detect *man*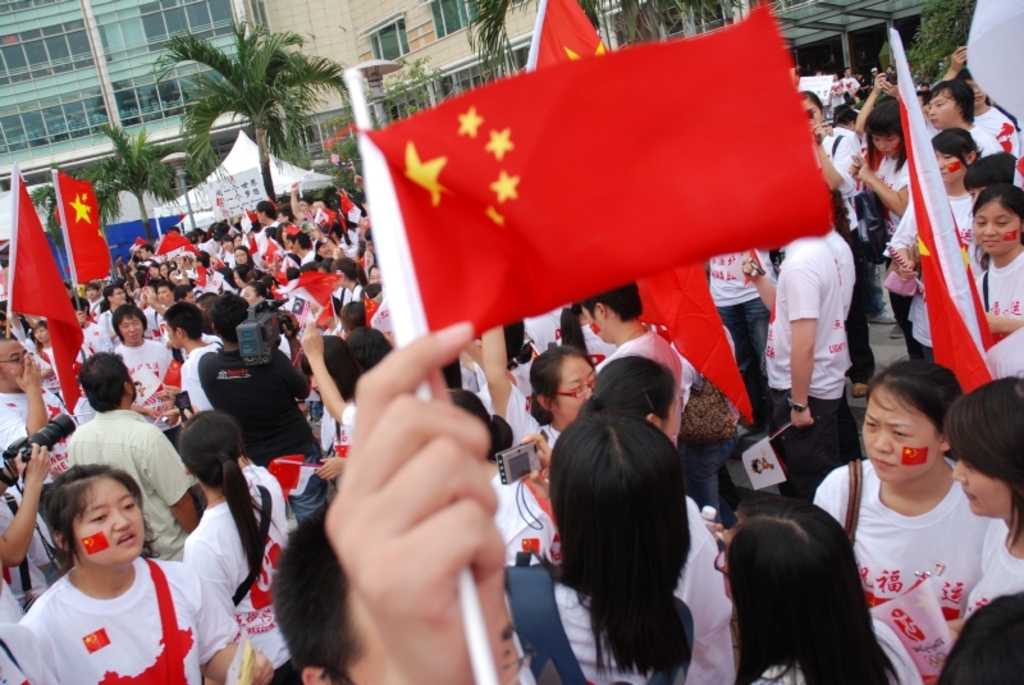
x1=837 y1=65 x2=865 y2=106
